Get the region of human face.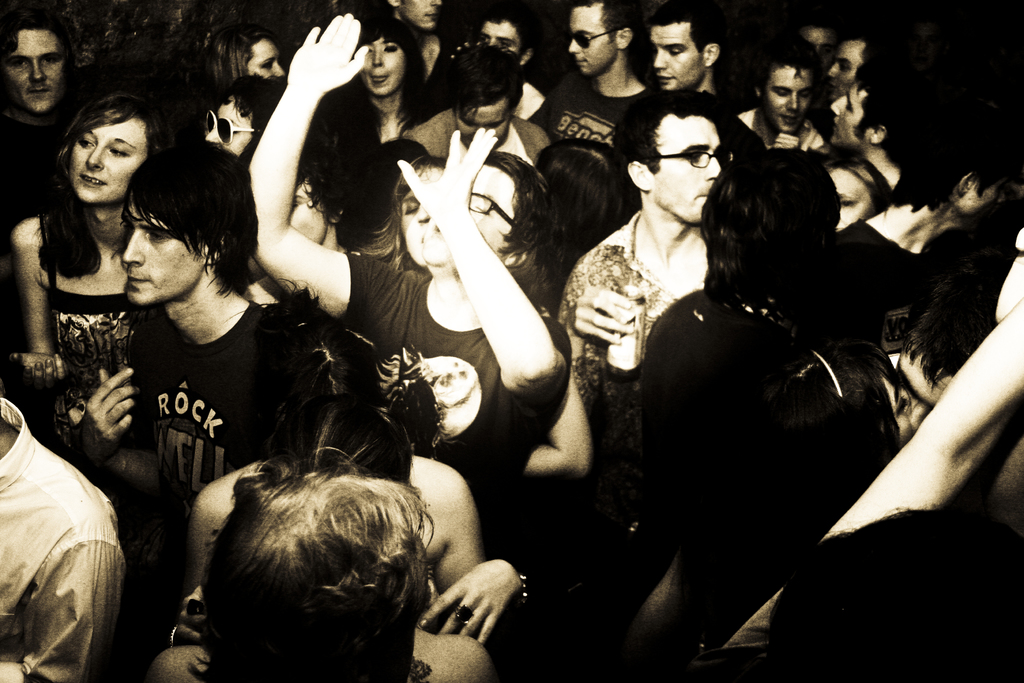
crop(877, 370, 916, 448).
